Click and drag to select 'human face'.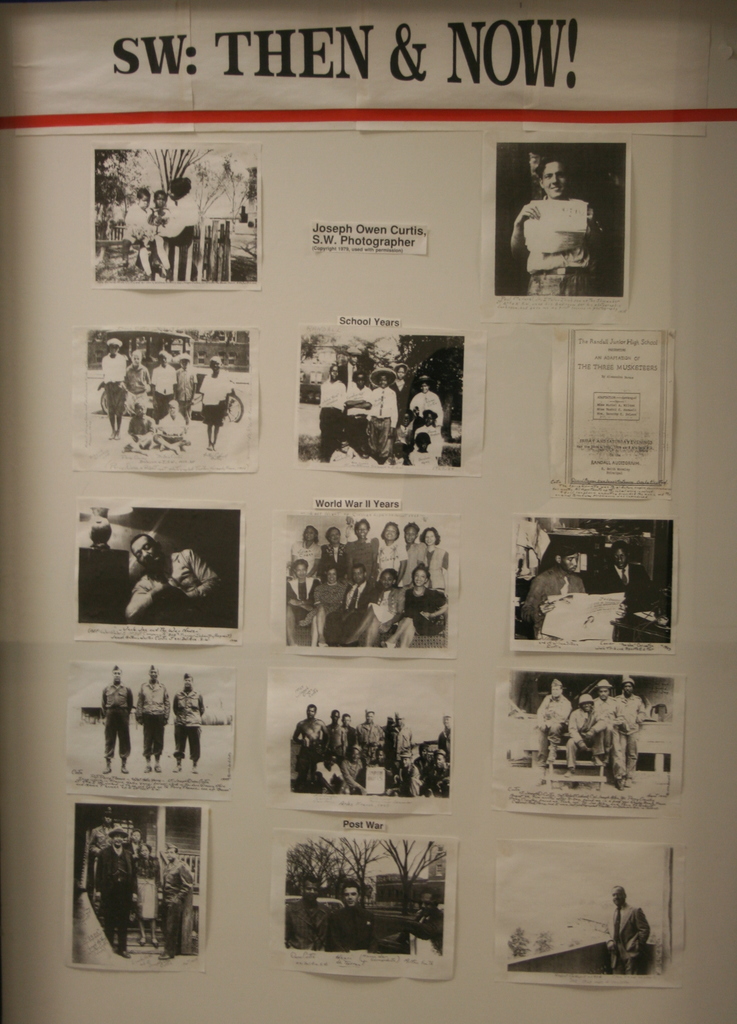
Selection: rect(414, 571, 428, 586).
